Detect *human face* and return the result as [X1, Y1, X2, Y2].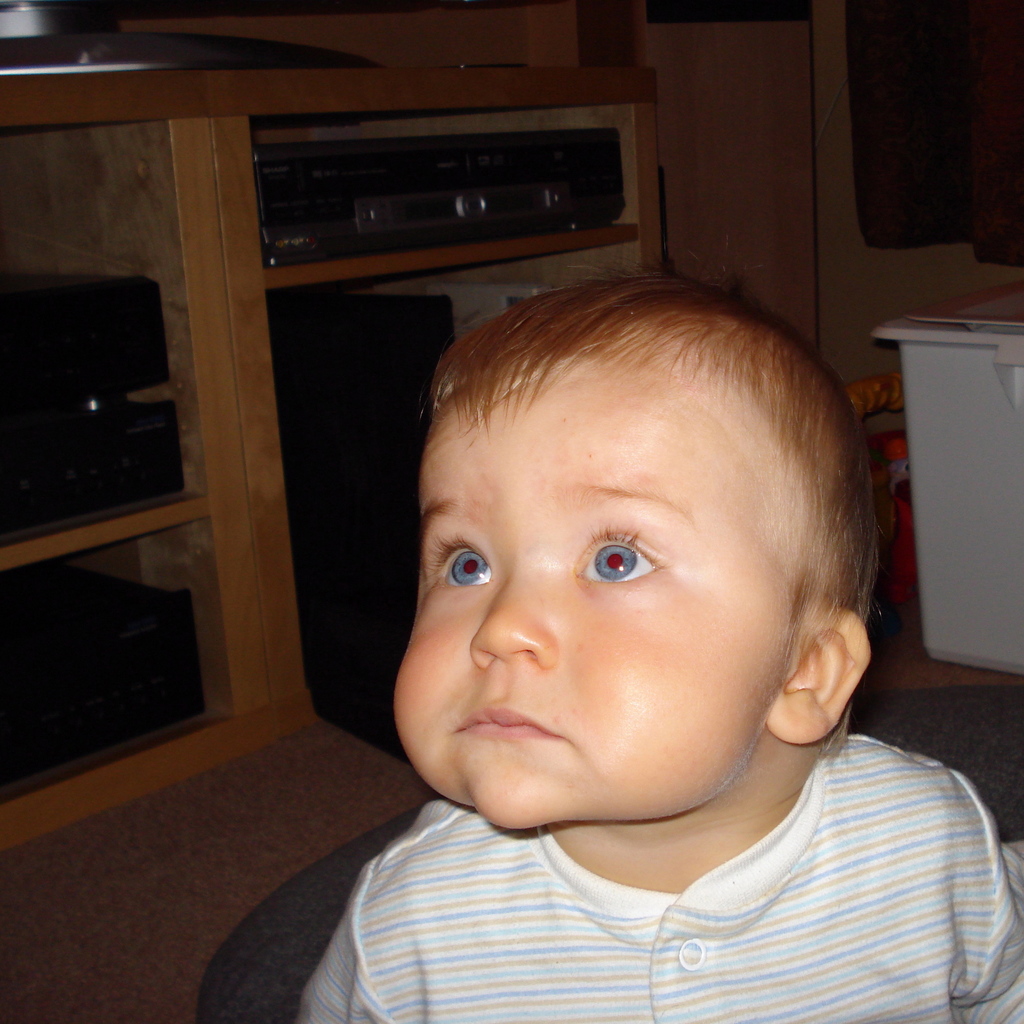
[387, 395, 774, 836].
